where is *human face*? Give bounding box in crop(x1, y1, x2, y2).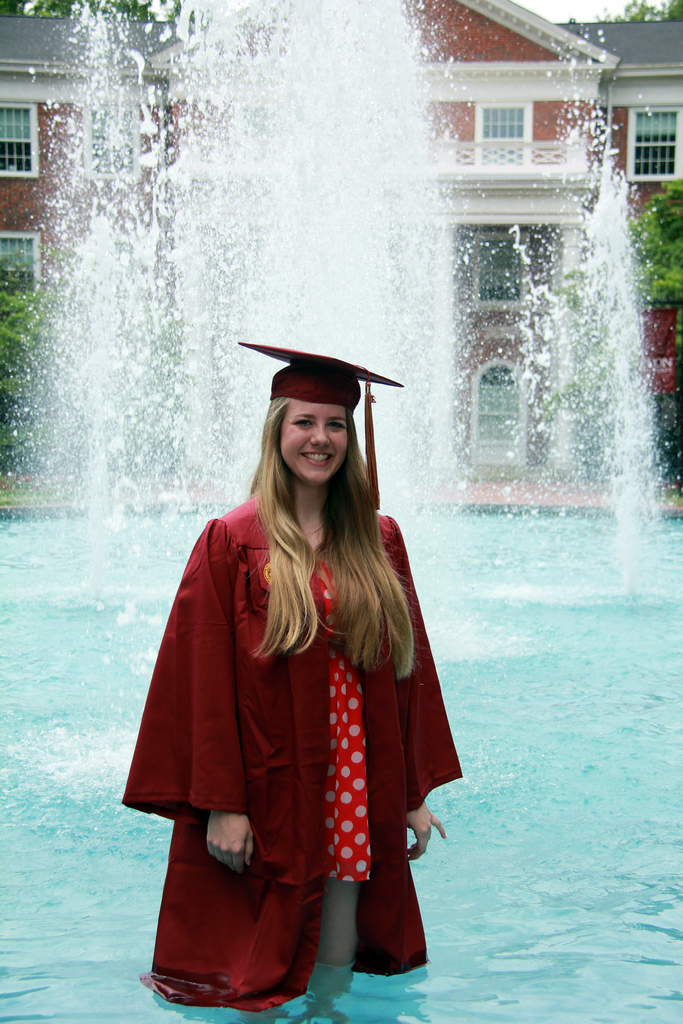
crop(281, 407, 349, 486).
